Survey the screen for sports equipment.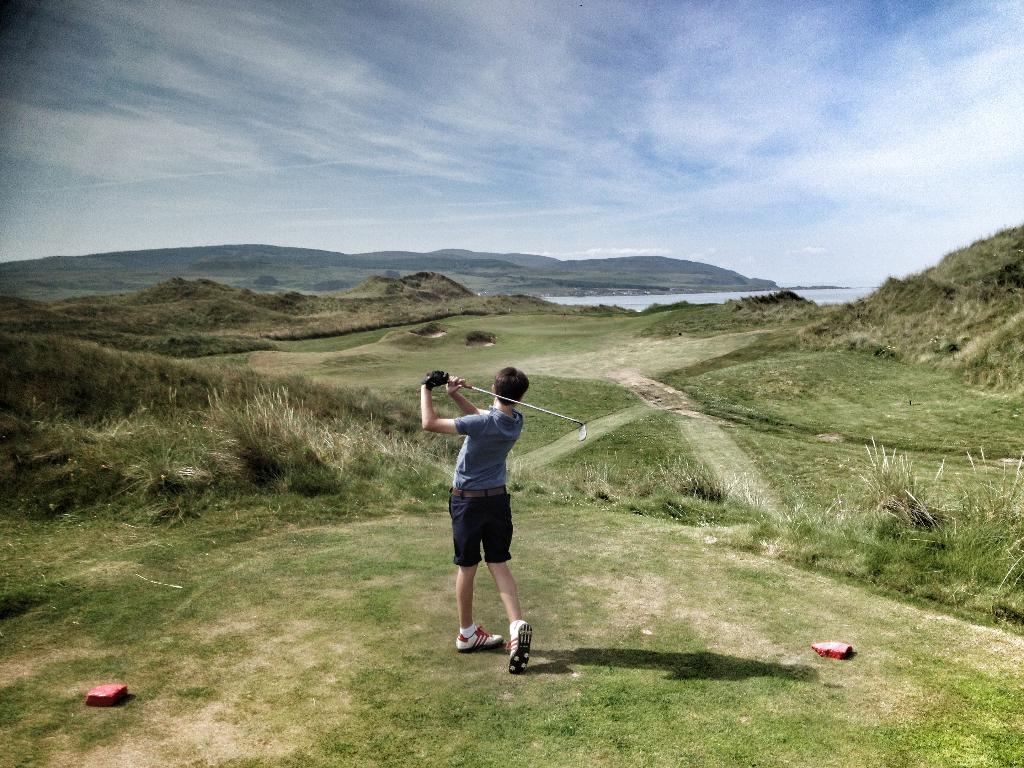
Survey found: [428,371,589,441].
